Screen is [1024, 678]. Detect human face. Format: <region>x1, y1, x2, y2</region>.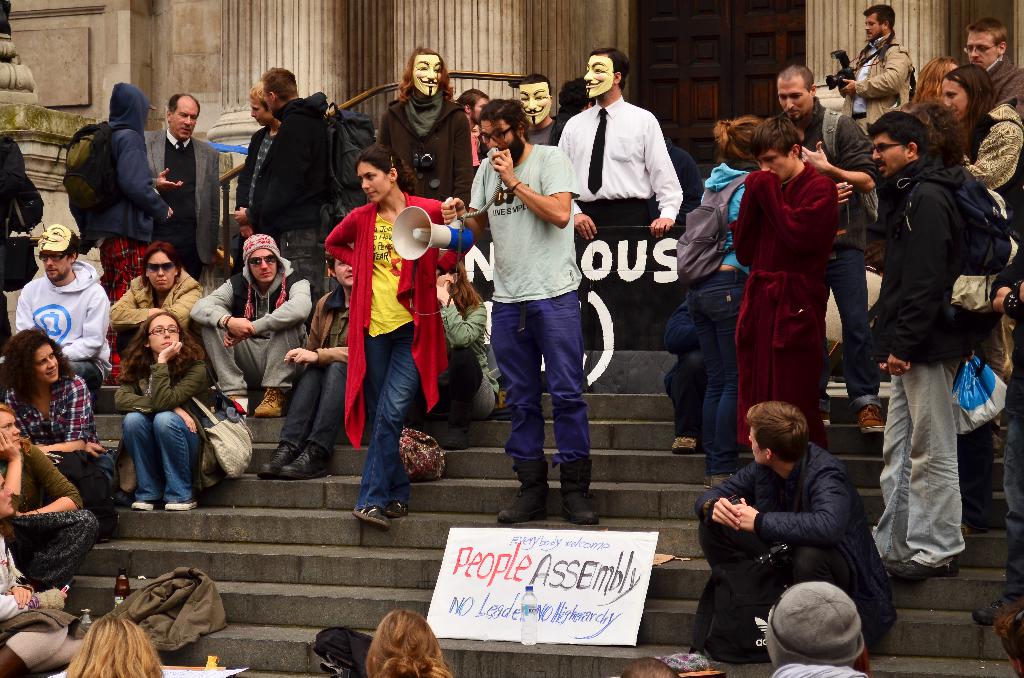
<region>0, 408, 24, 447</region>.
